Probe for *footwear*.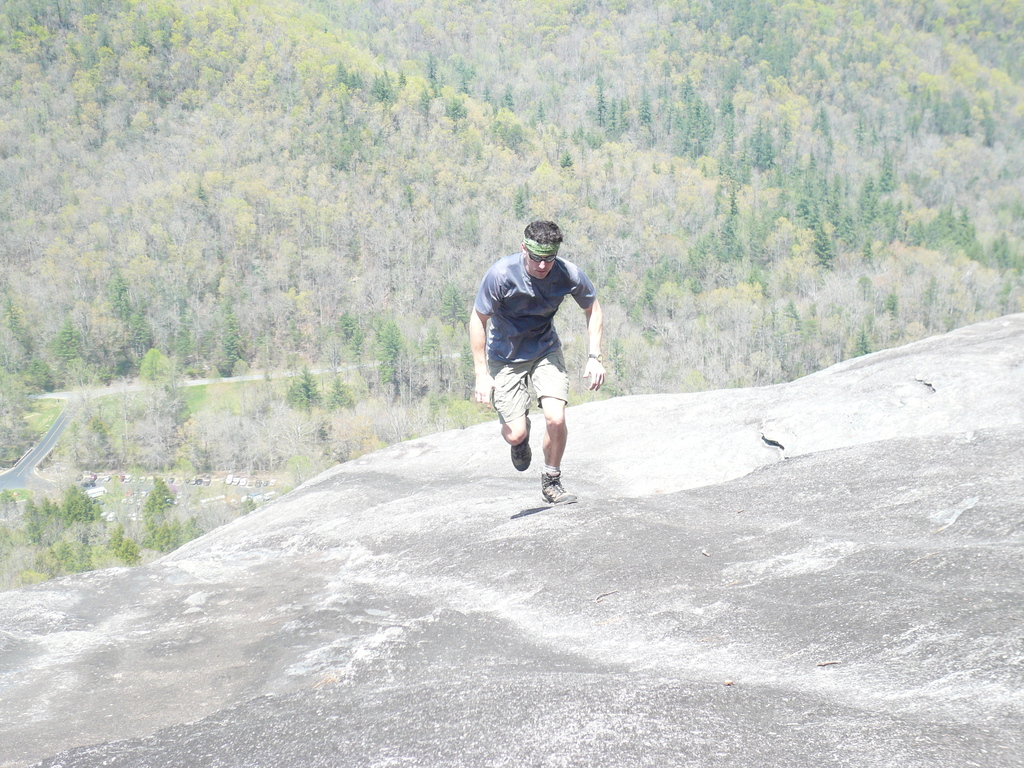
Probe result: pyautogui.locateOnScreen(541, 468, 575, 508).
